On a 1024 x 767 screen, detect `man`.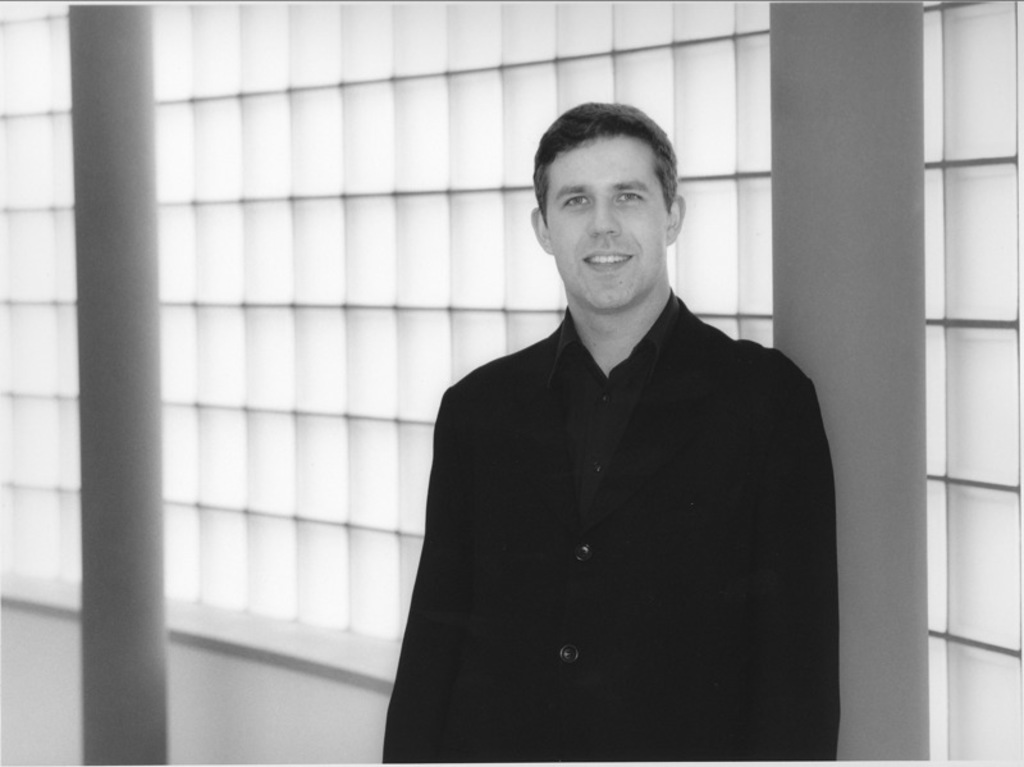
detection(362, 100, 846, 754).
